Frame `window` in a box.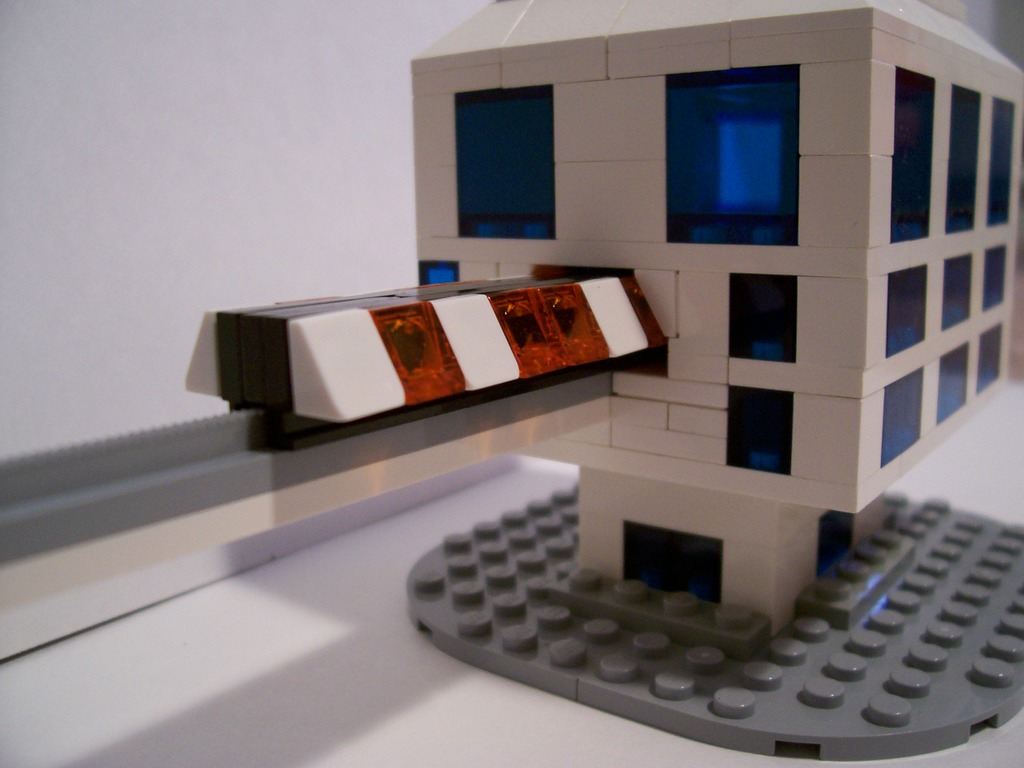
987,100,1016,228.
